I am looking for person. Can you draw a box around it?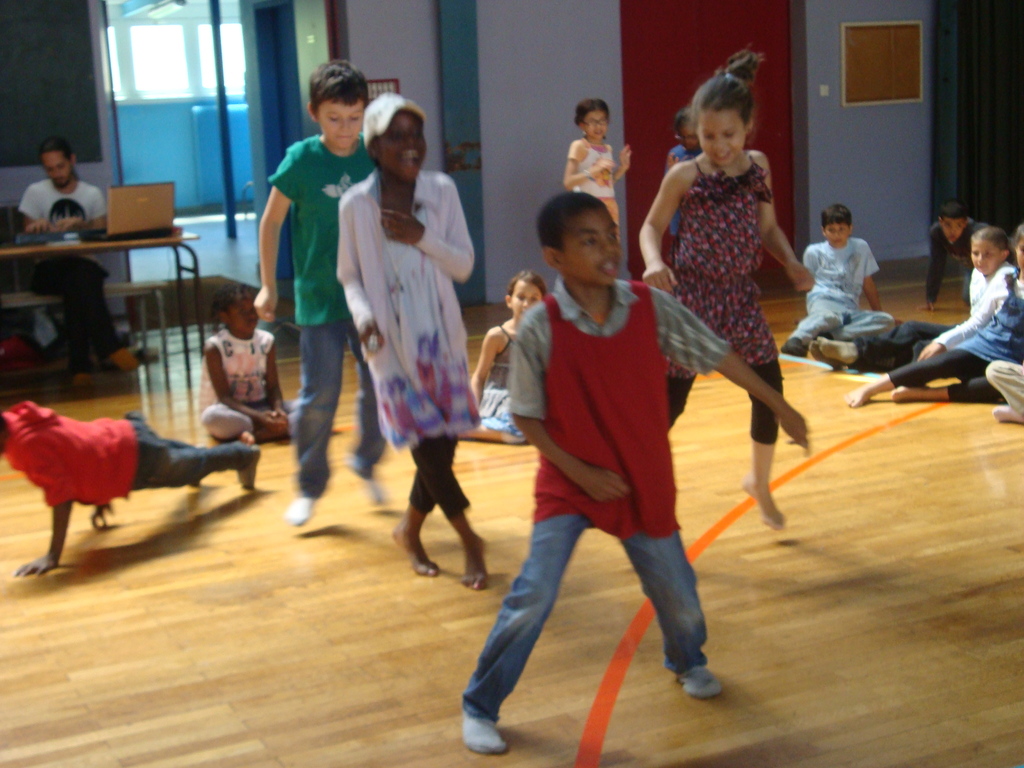
Sure, the bounding box is region(248, 51, 383, 515).
